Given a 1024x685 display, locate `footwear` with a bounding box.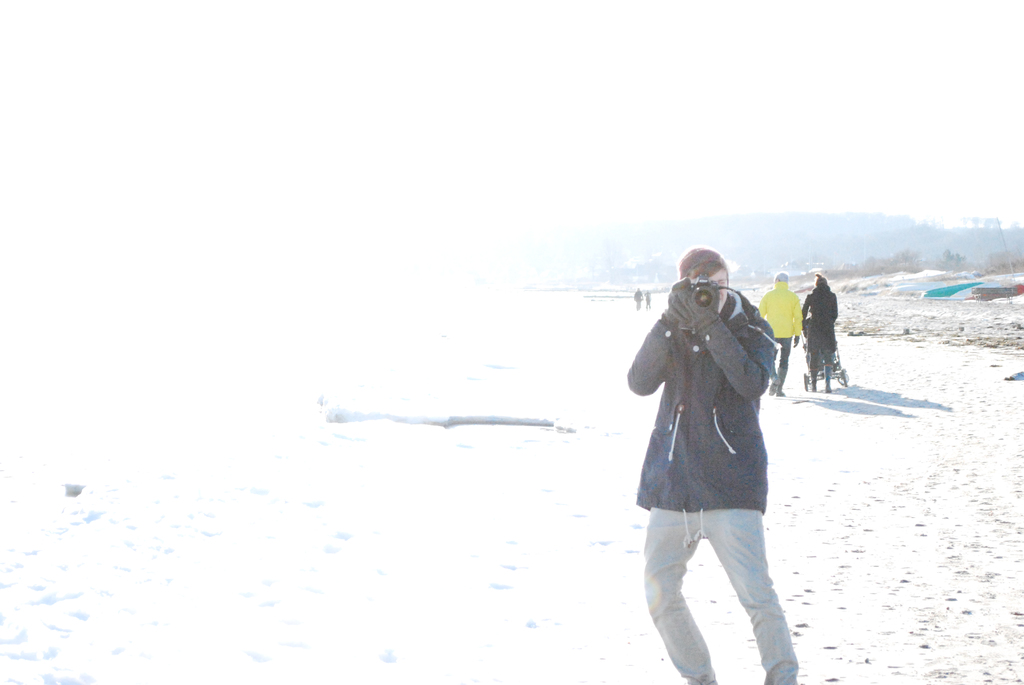
Located: l=762, t=659, r=796, b=684.
